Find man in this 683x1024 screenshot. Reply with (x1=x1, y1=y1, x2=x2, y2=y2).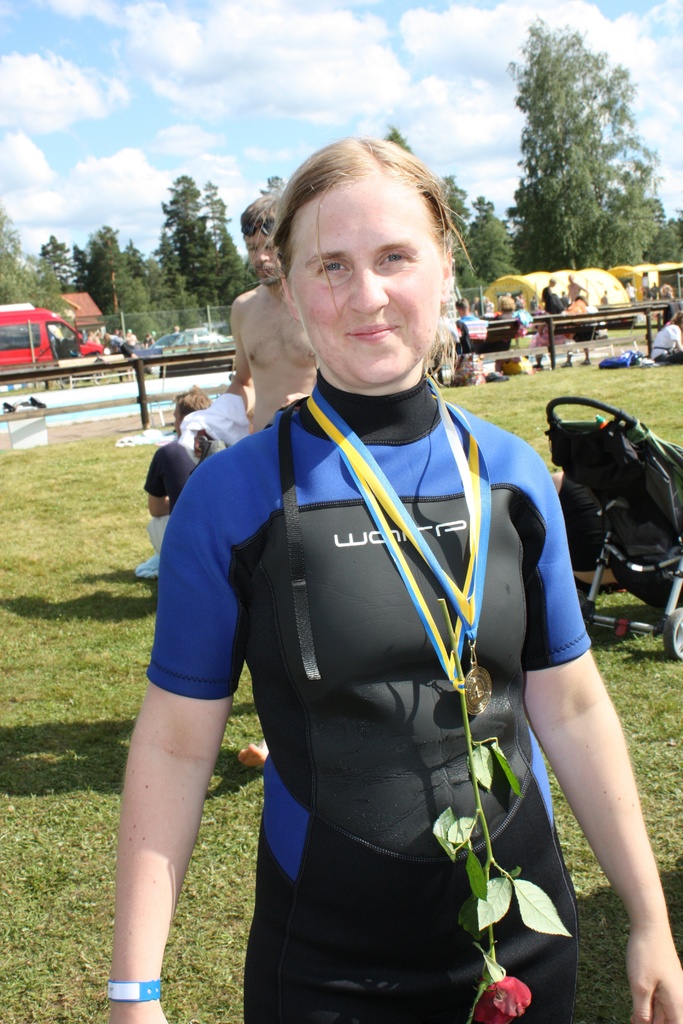
(x1=217, y1=199, x2=318, y2=431).
